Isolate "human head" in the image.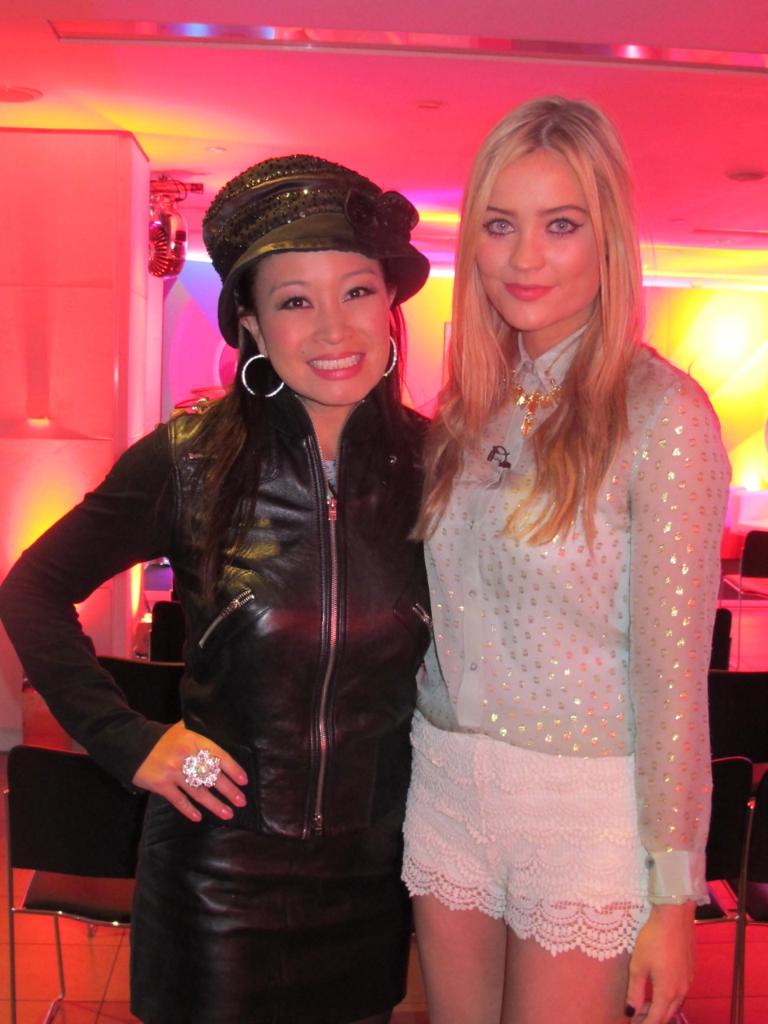
Isolated region: 195, 157, 439, 410.
